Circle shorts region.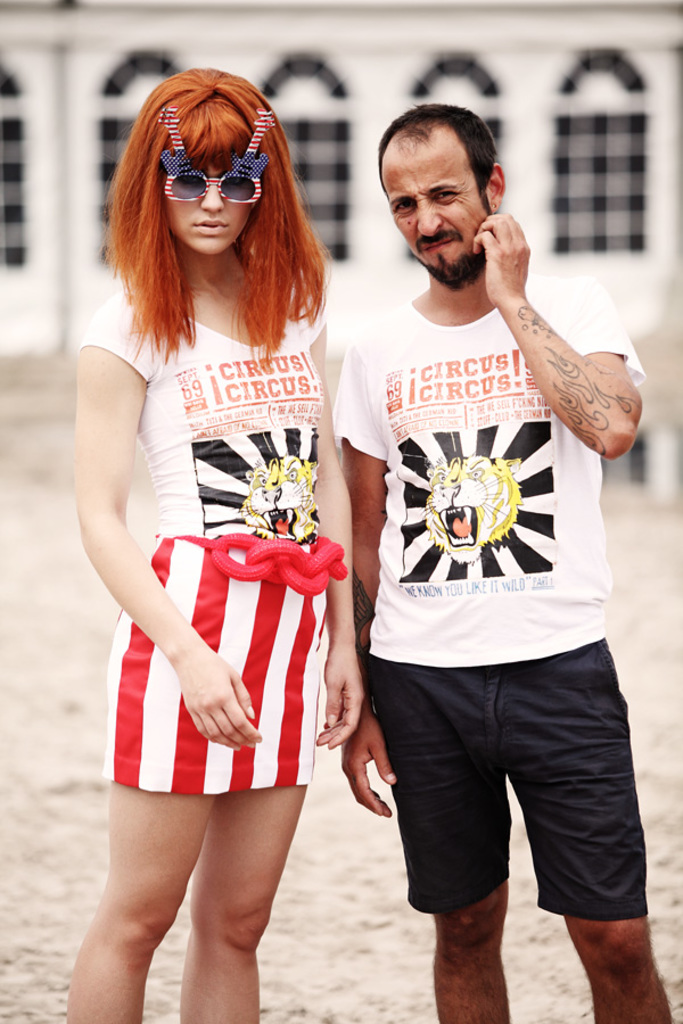
Region: region(94, 531, 353, 790).
